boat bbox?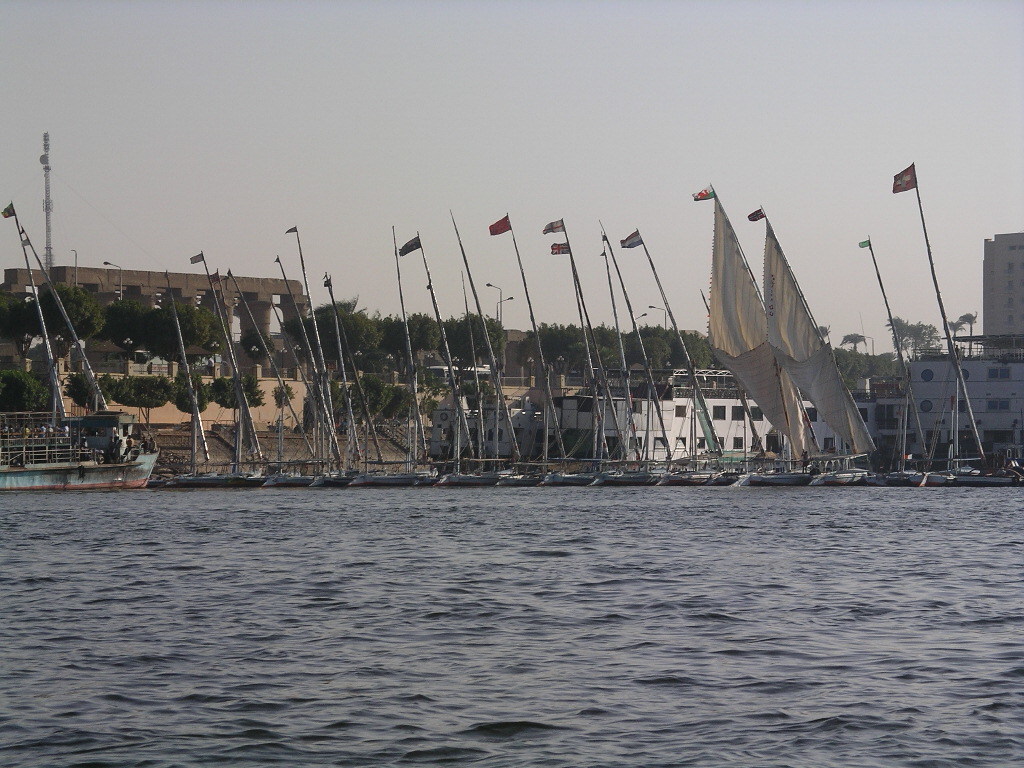
[x1=857, y1=225, x2=932, y2=494]
